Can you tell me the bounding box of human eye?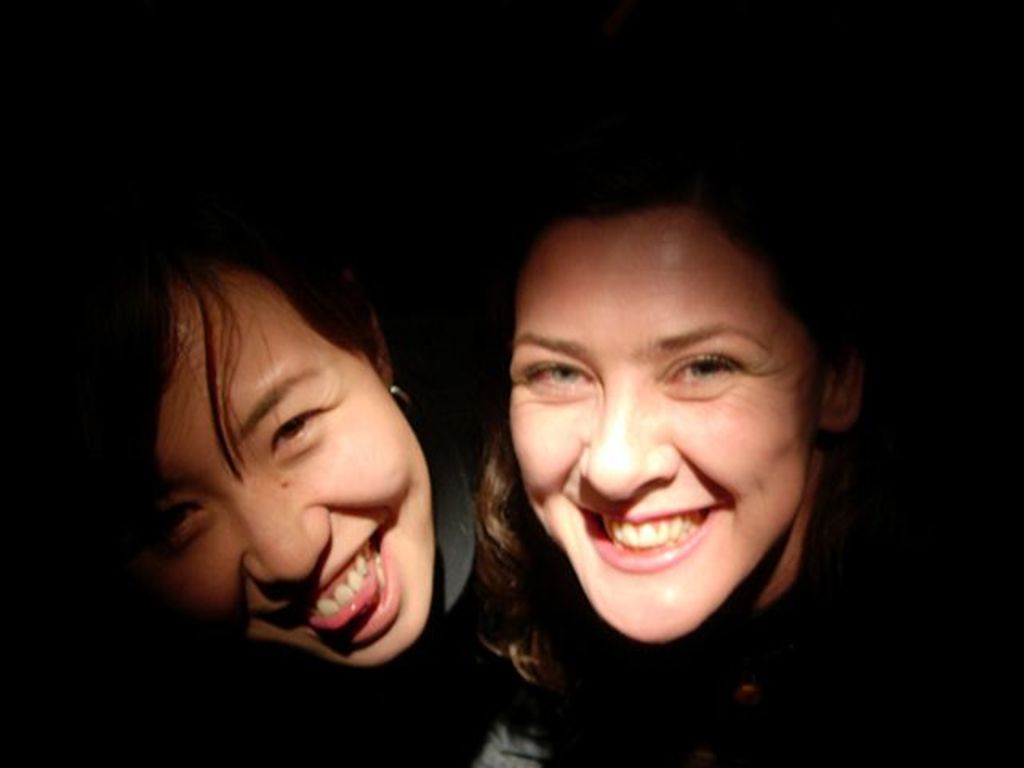
bbox=(269, 397, 336, 469).
